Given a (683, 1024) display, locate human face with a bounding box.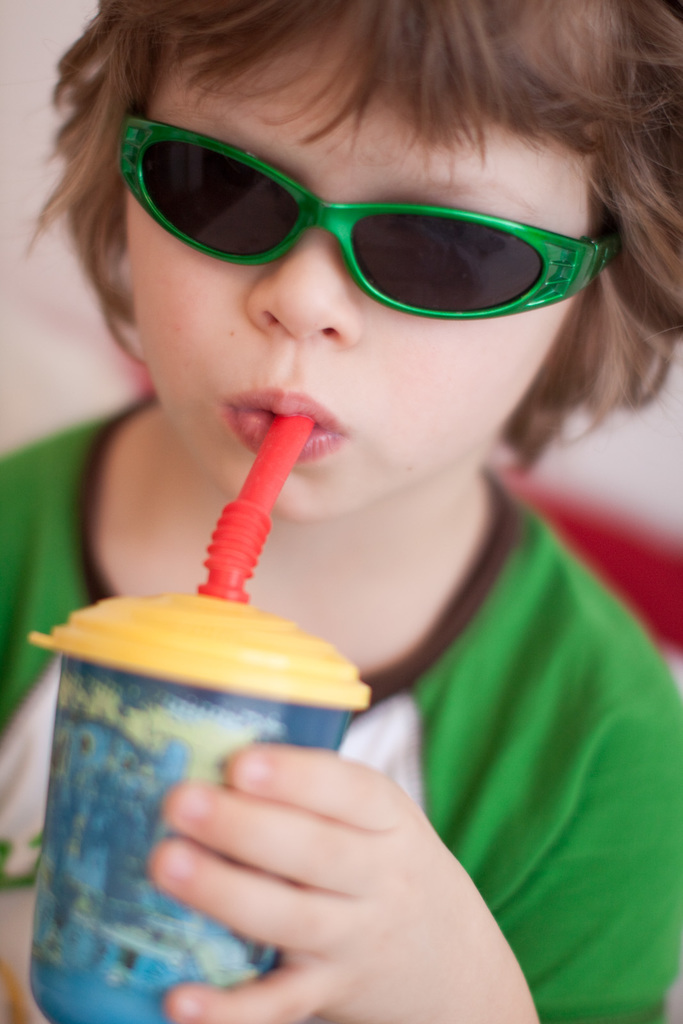
Located: left=124, top=40, right=596, bottom=508.
